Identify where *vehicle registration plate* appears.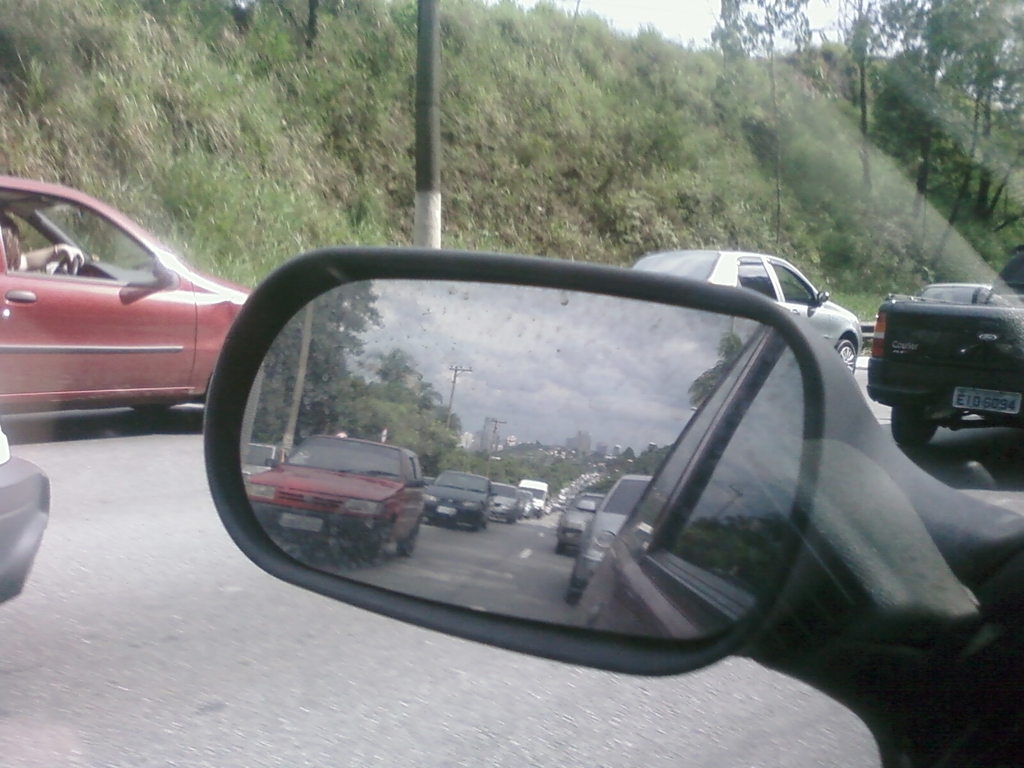
Appears at locate(952, 388, 1022, 414).
